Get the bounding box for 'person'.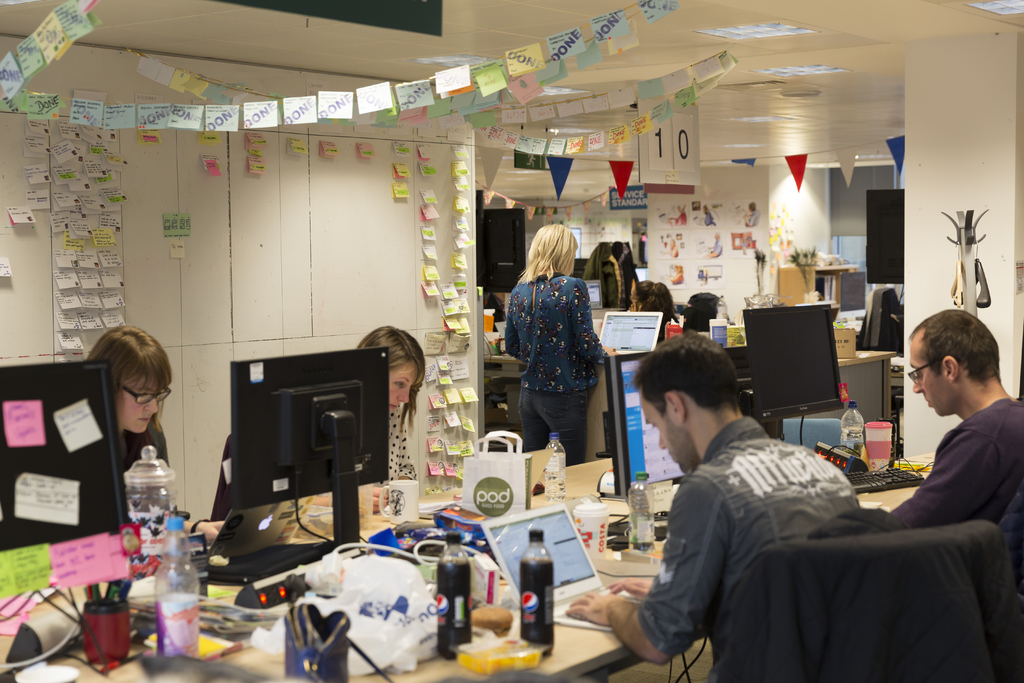
l=358, t=329, r=423, b=481.
